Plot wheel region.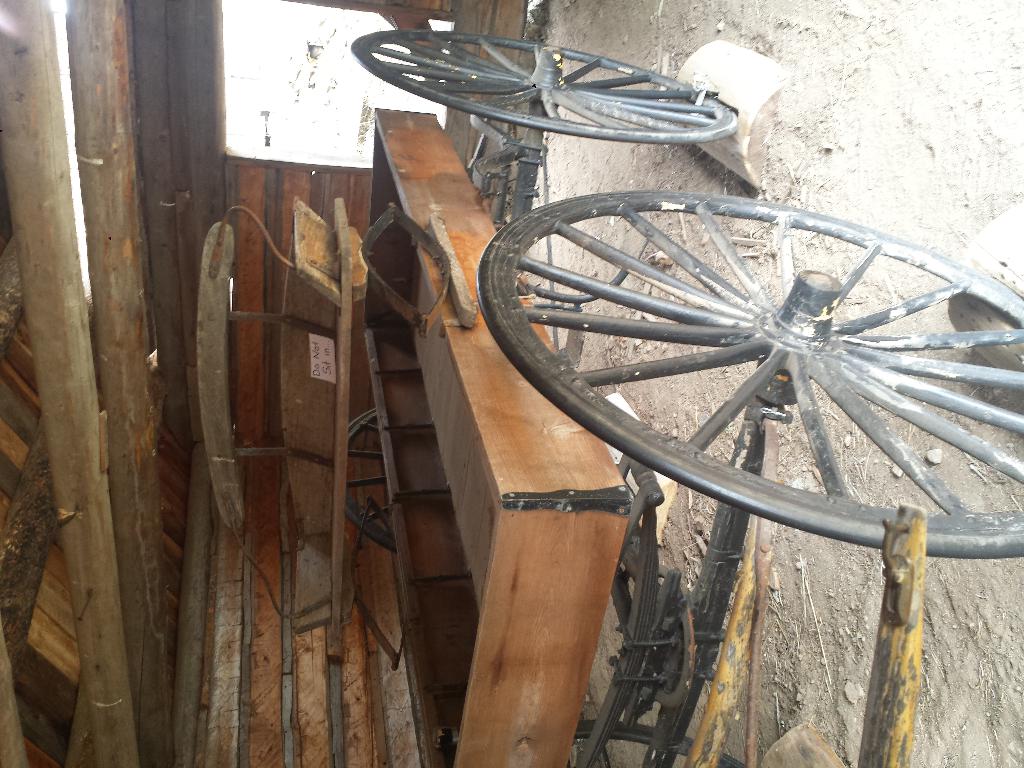
Plotted at detection(349, 31, 739, 145).
